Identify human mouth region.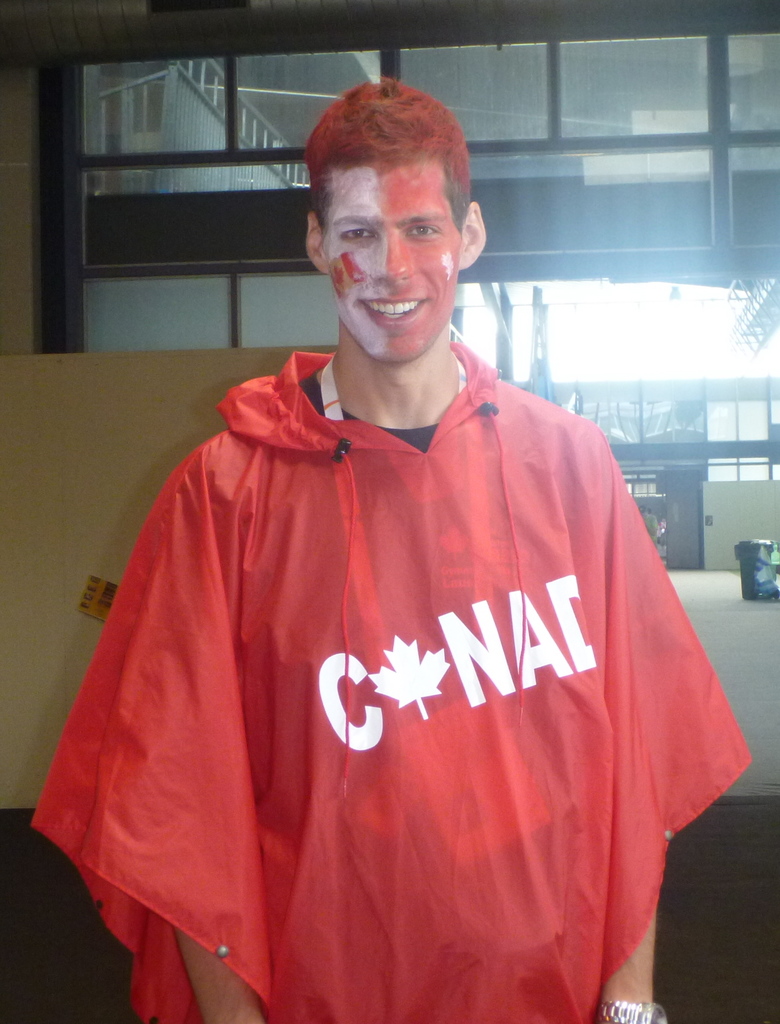
Region: [left=356, top=296, right=431, bottom=330].
